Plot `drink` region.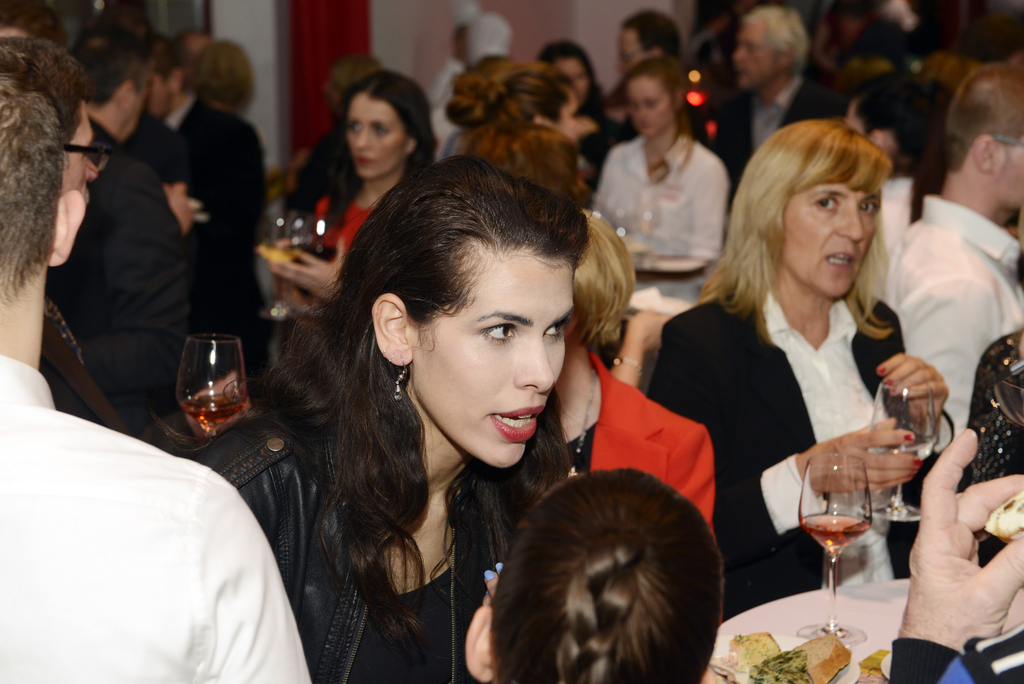
Plotted at bbox(176, 397, 247, 446).
